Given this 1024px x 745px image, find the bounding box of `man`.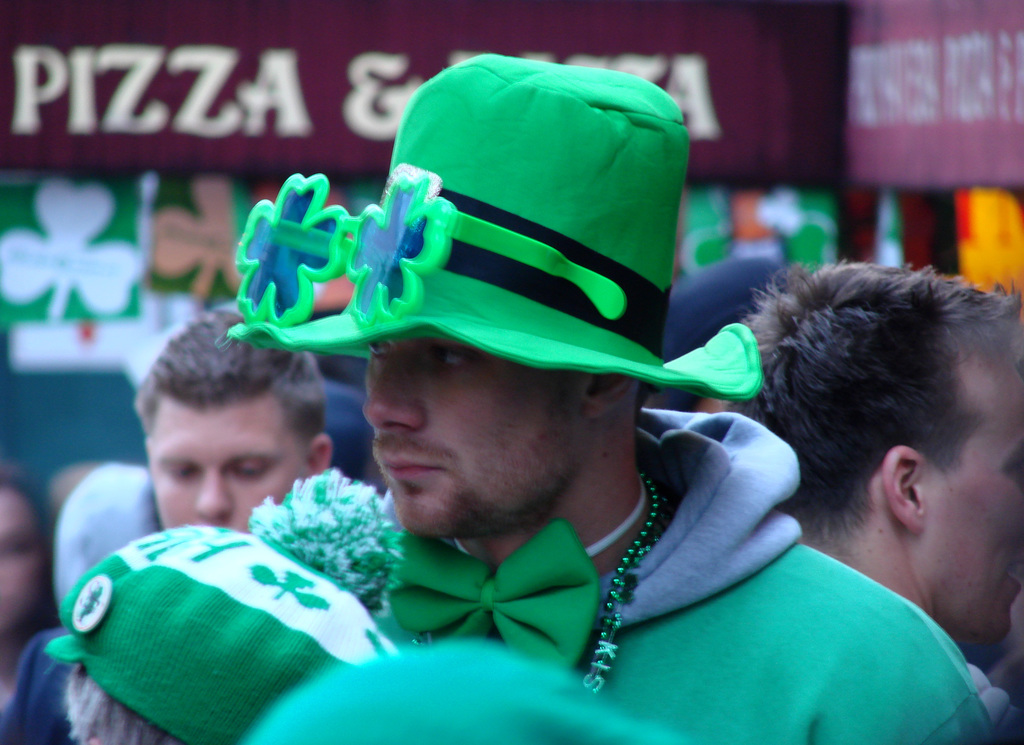
Rect(726, 258, 1023, 671).
